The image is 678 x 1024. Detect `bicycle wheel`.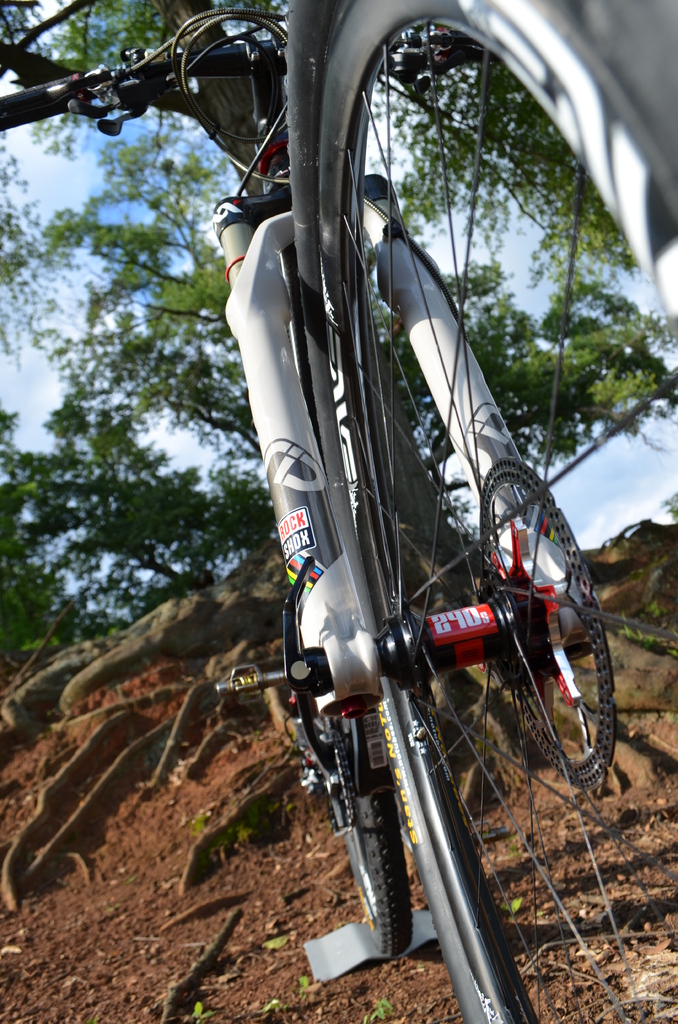
Detection: rect(280, 472, 419, 949).
